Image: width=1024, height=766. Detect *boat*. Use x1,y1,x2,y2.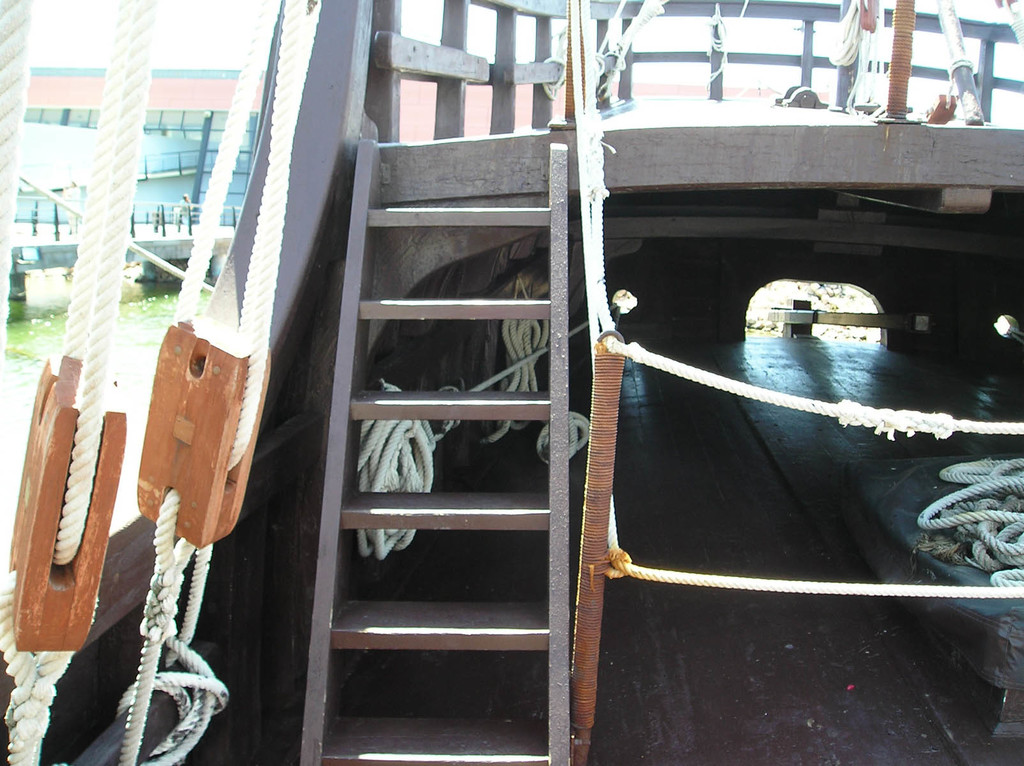
0,0,1023,765.
